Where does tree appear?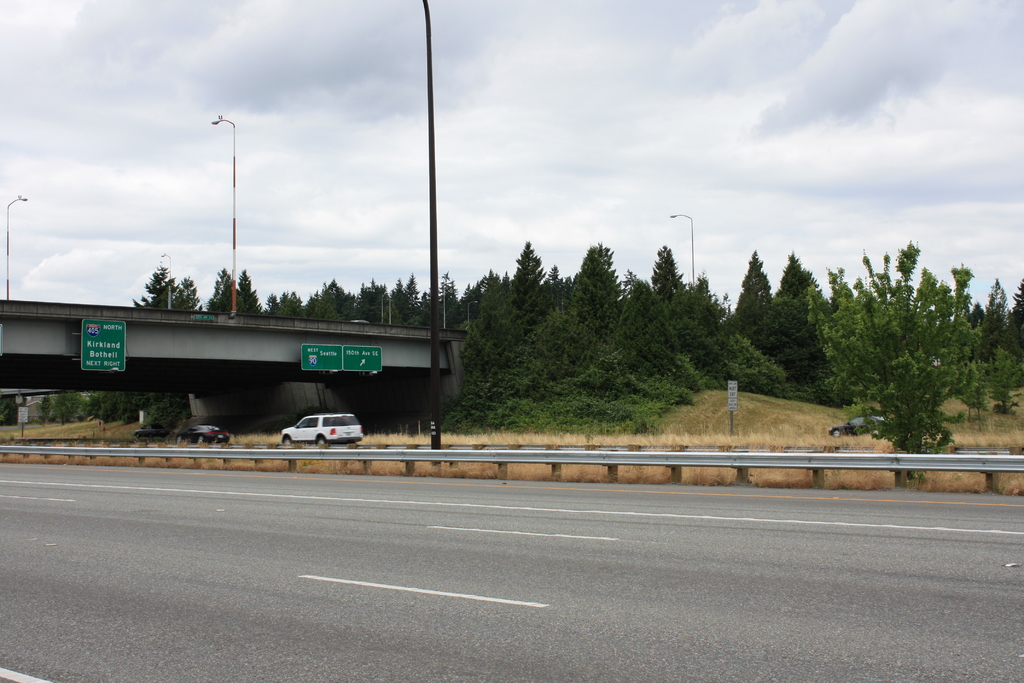
Appears at <bbox>437, 272, 466, 328</bbox>.
